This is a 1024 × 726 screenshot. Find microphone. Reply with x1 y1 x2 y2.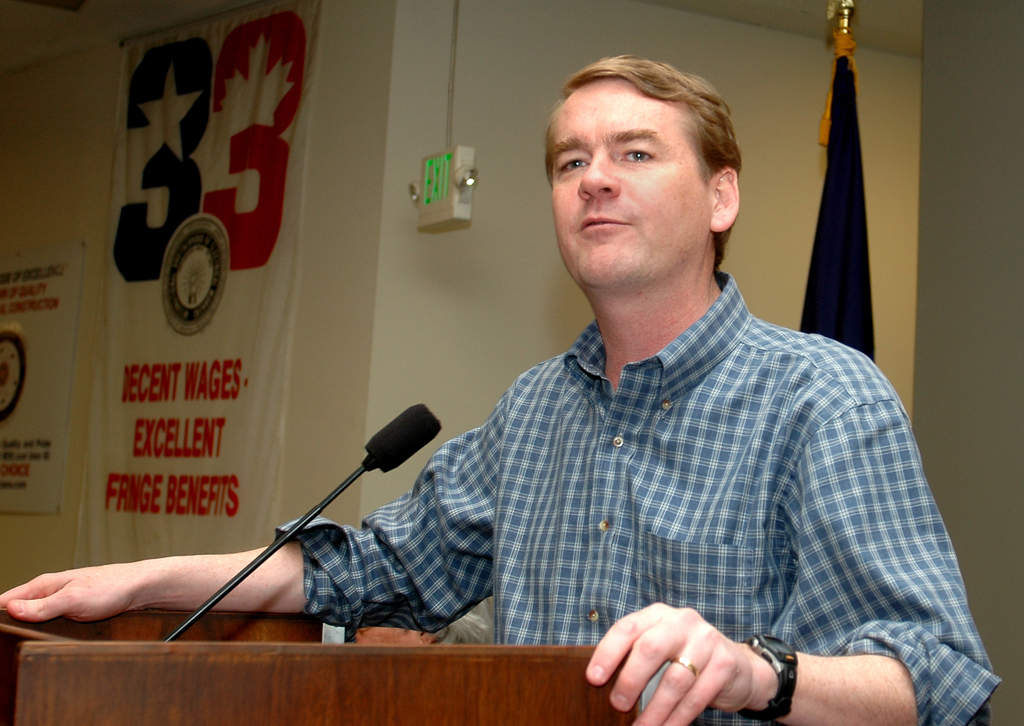
358 399 446 481.
